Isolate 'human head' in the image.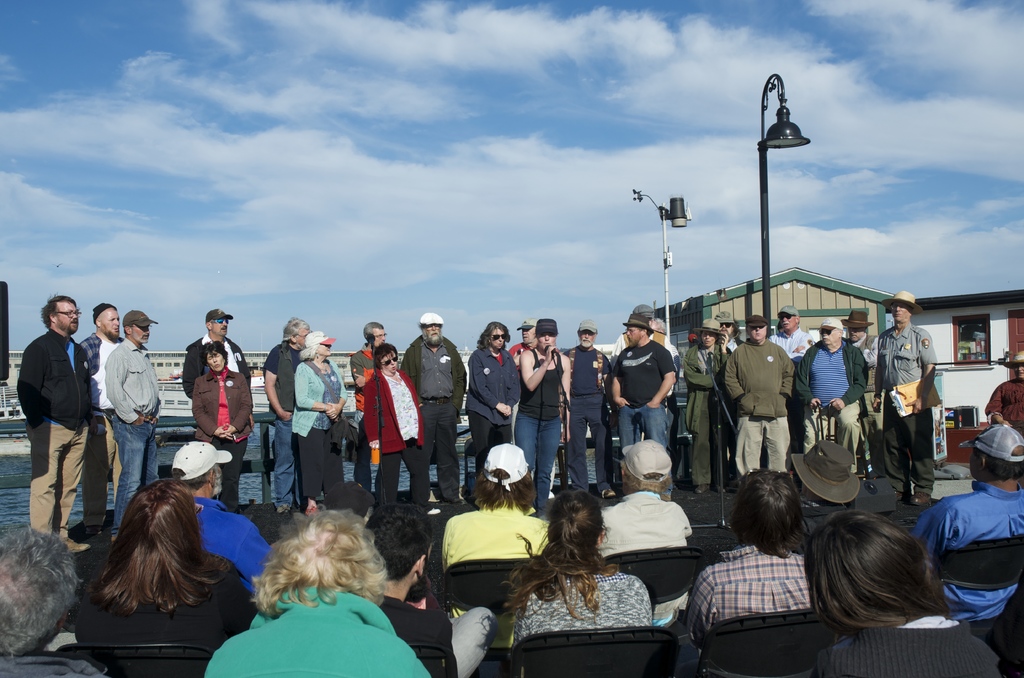
Isolated region: pyautogui.locateOnScreen(1002, 350, 1023, 378).
